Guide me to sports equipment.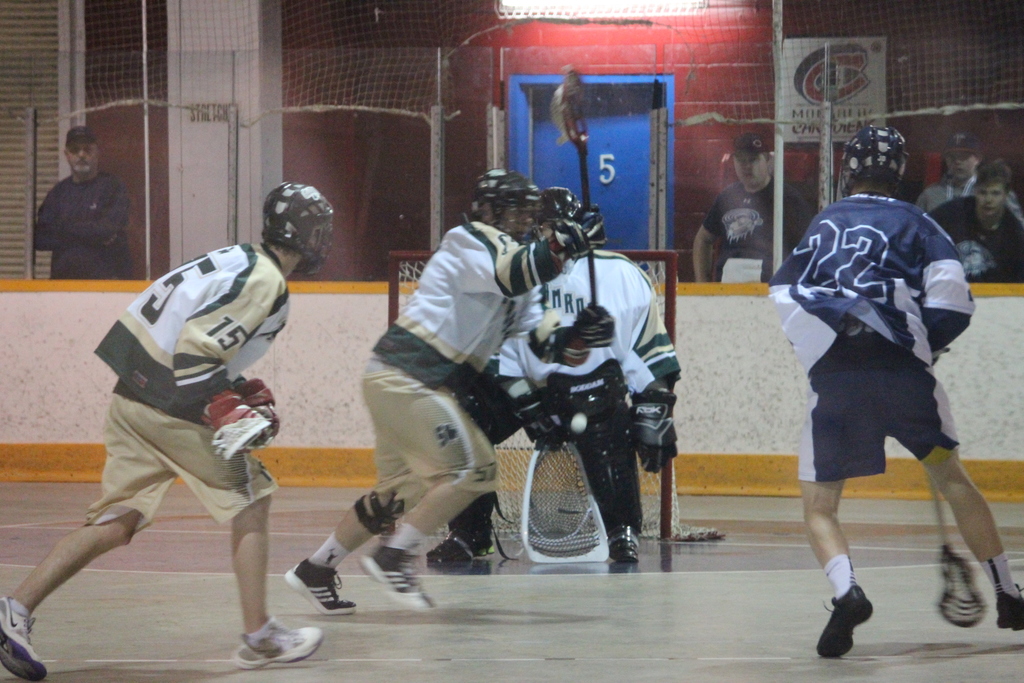
Guidance: pyautogui.locateOnScreen(467, 172, 543, 250).
